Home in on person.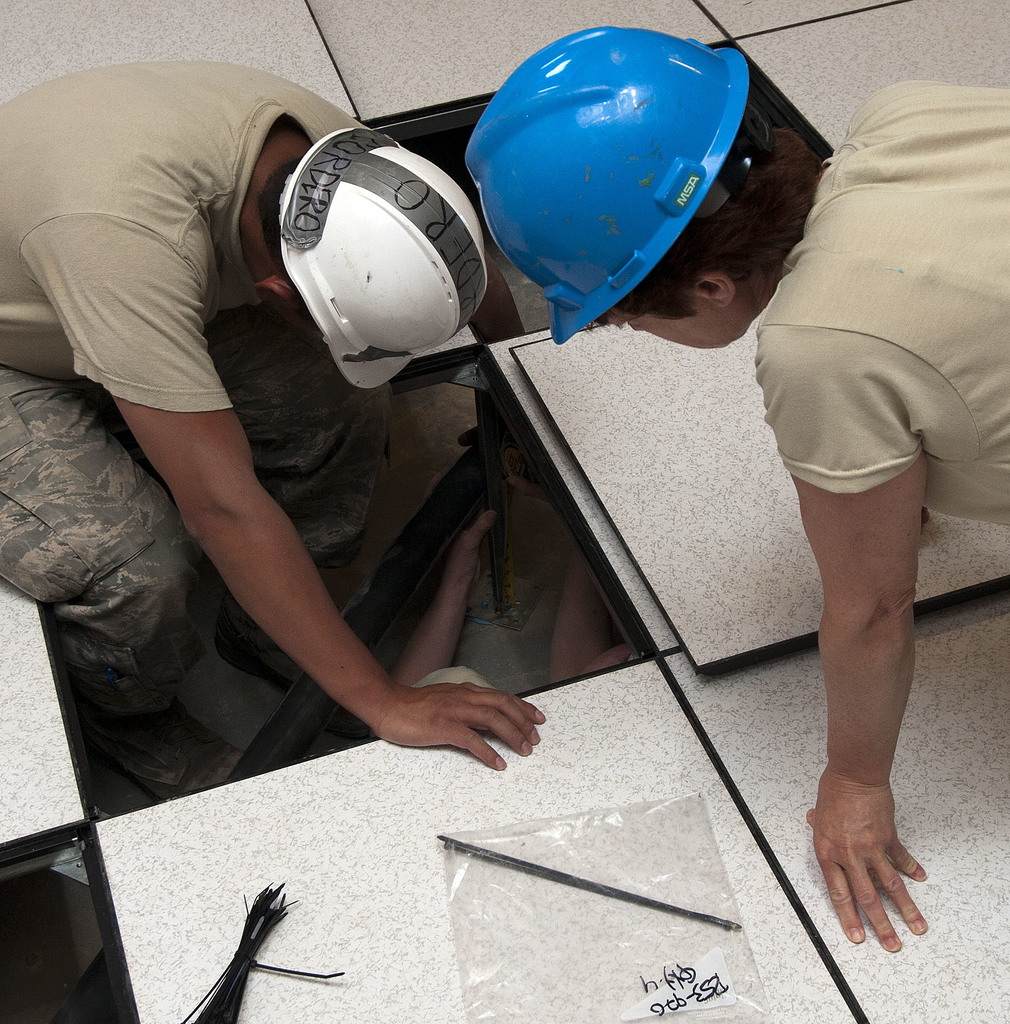
Homed in at [381, 507, 630, 688].
